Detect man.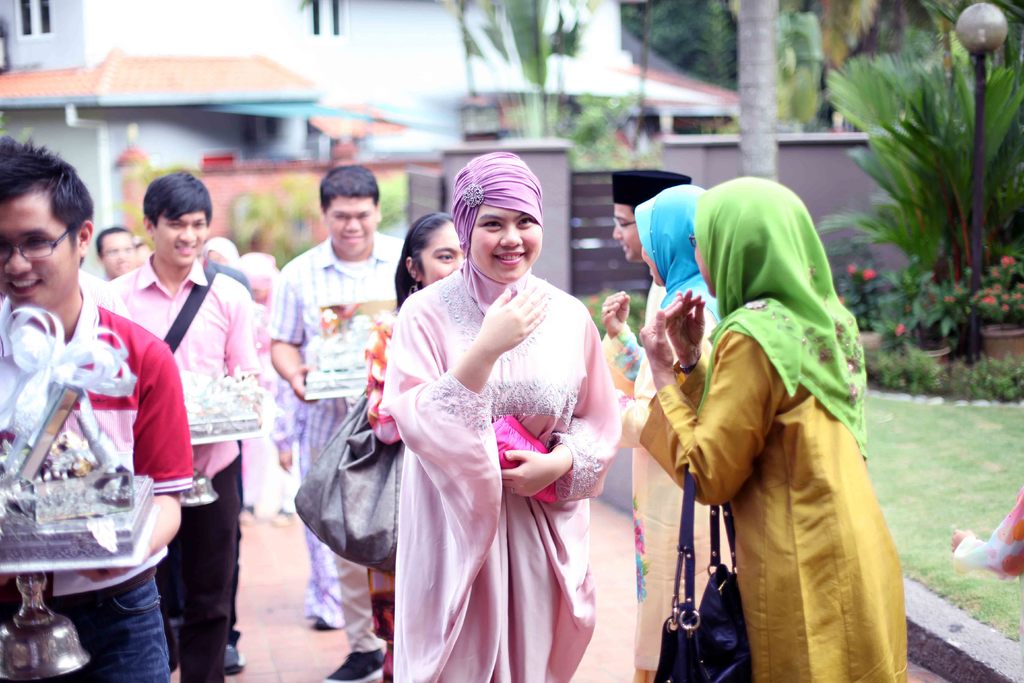
Detected at select_region(271, 165, 402, 630).
